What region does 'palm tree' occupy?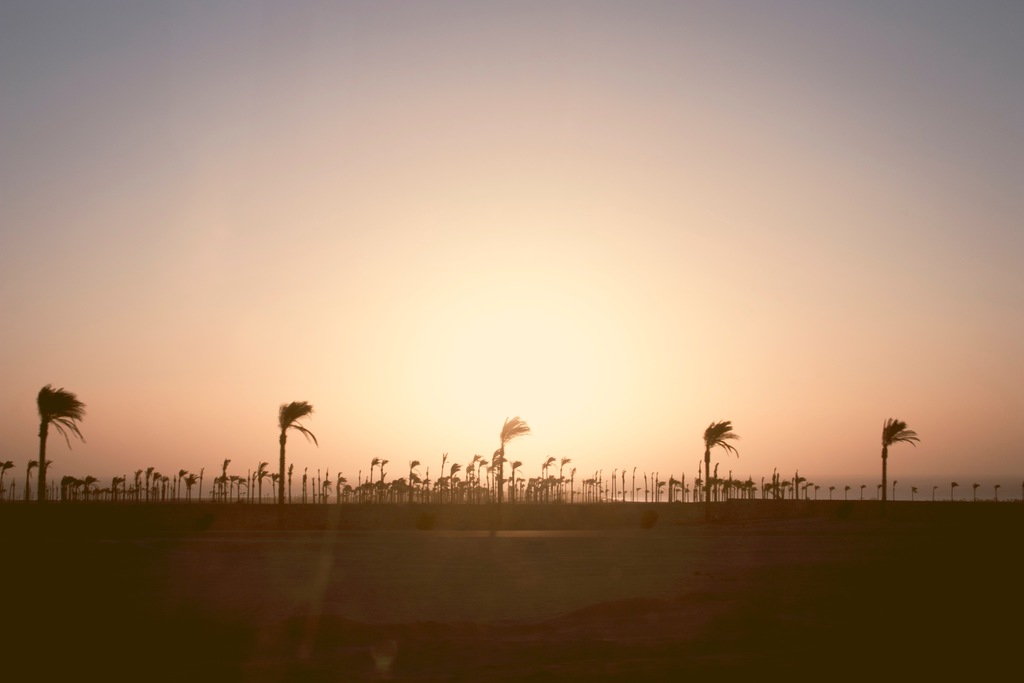
bbox=[499, 413, 530, 525].
